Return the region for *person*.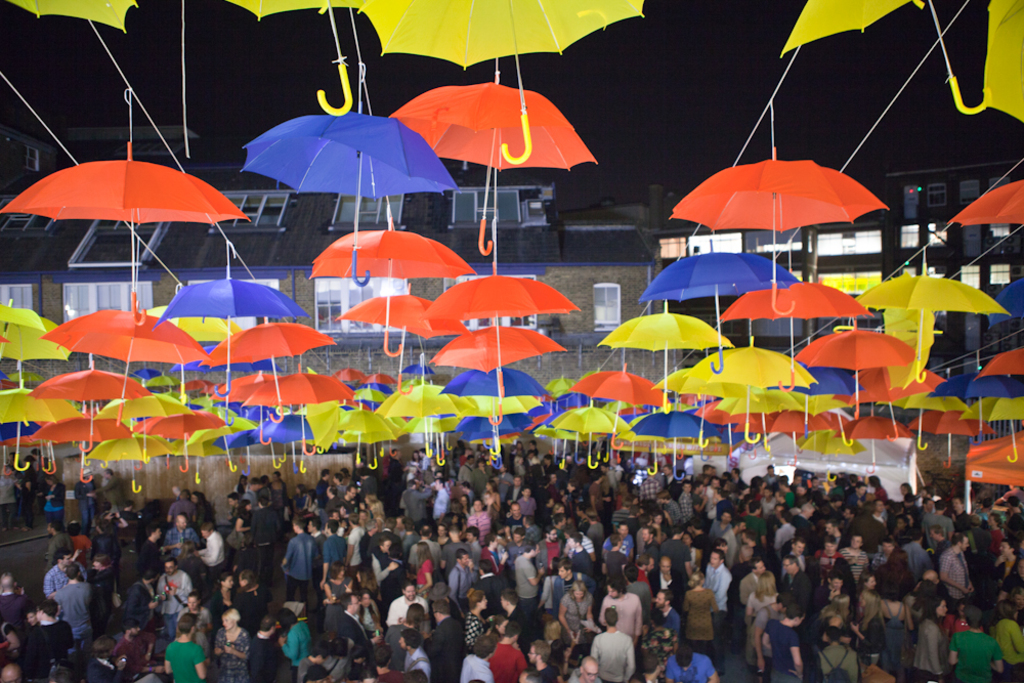
(x1=498, y1=465, x2=511, y2=502).
